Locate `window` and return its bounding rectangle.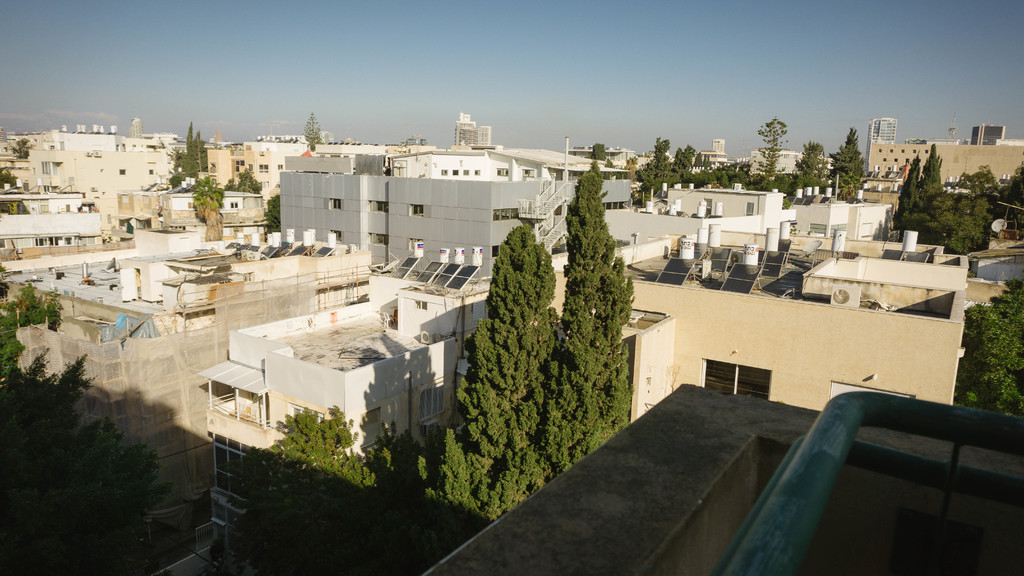
148 167 154 177.
